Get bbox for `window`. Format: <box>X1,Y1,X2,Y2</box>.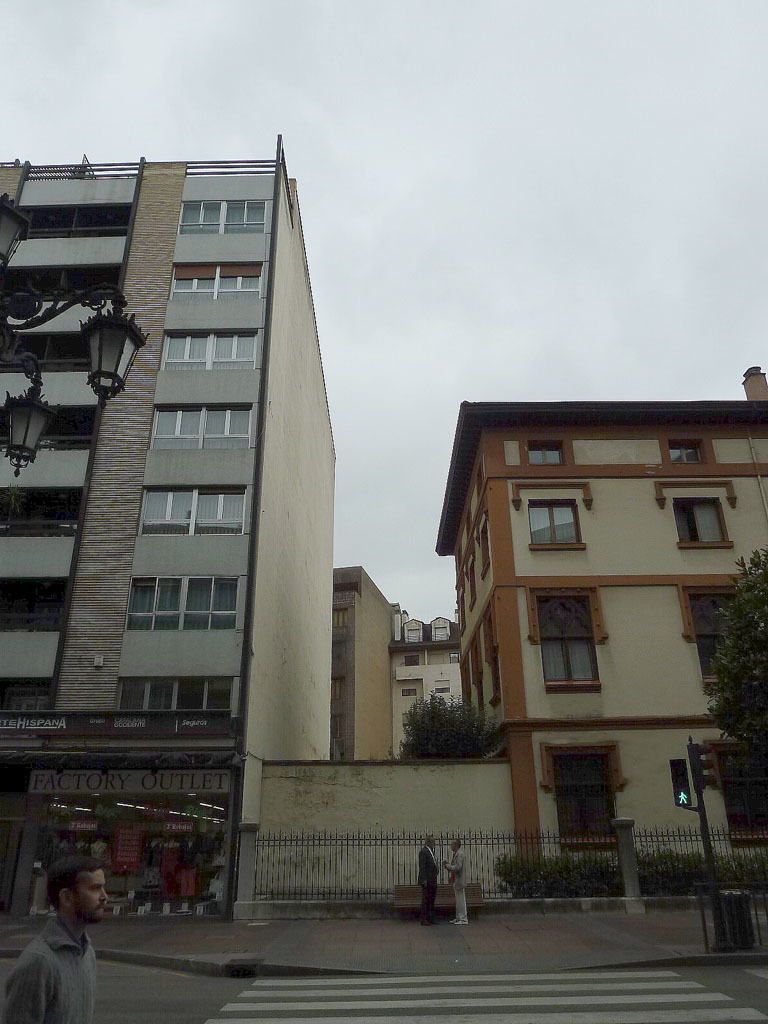
<box>142,486,252,538</box>.
